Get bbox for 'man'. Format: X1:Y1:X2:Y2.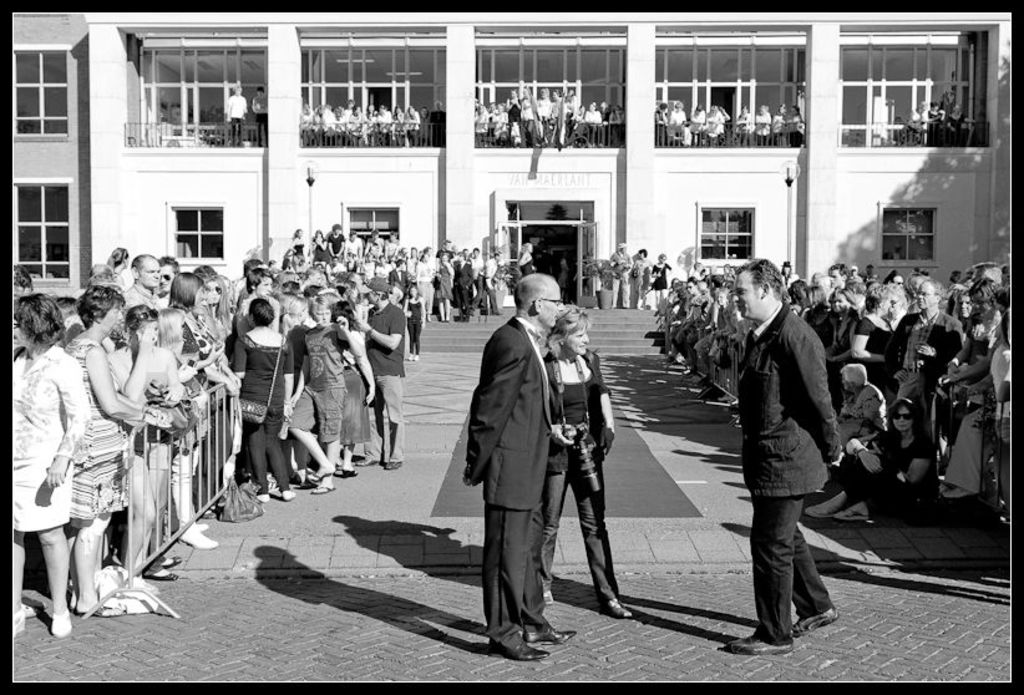
889:279:967:452.
